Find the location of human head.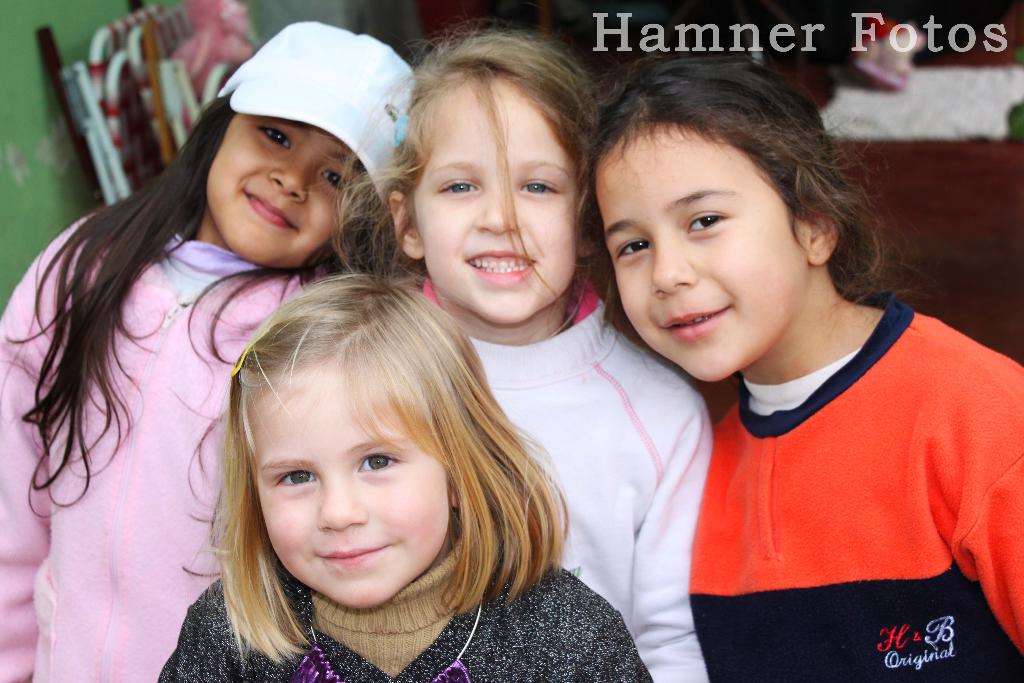
Location: bbox=(220, 279, 498, 612).
